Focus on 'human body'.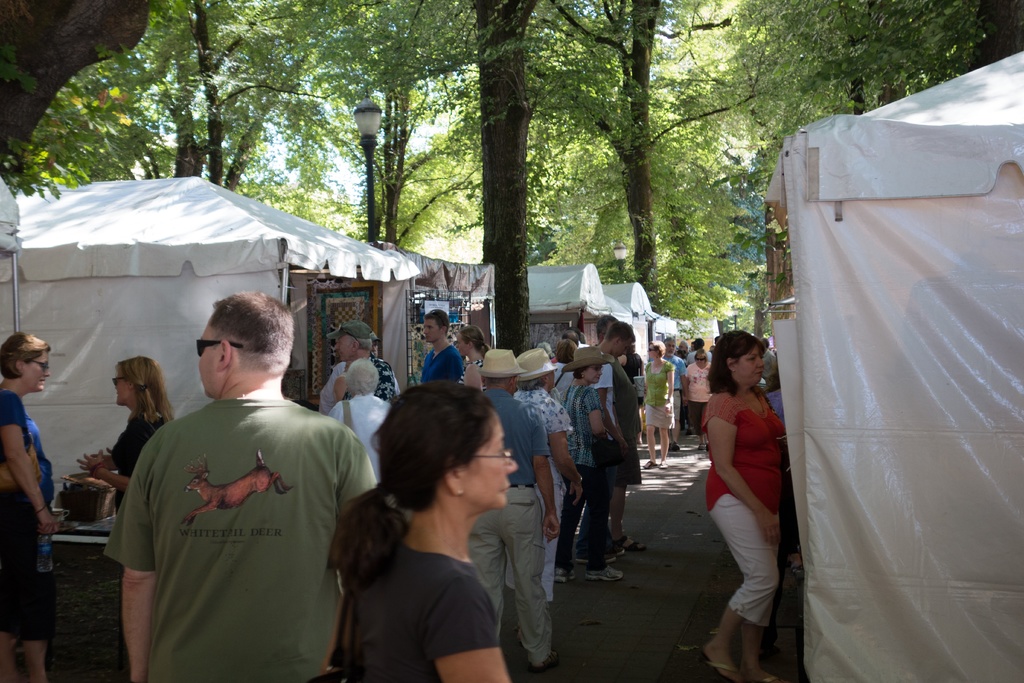
Focused at detection(332, 329, 378, 398).
